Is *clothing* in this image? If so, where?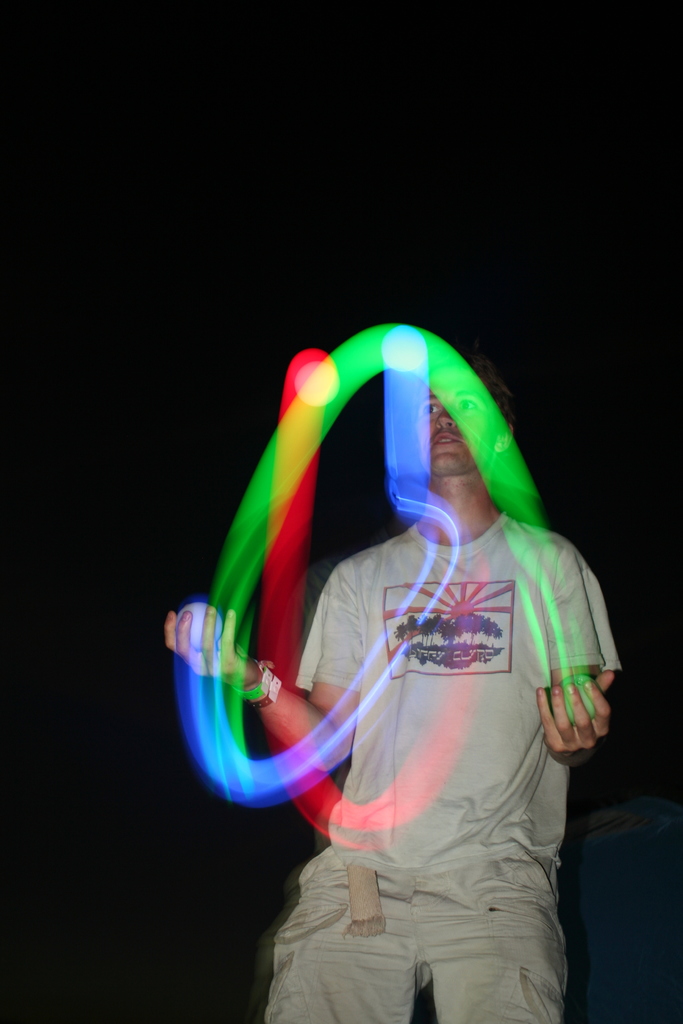
Yes, at left=267, top=507, right=622, bottom=1023.
